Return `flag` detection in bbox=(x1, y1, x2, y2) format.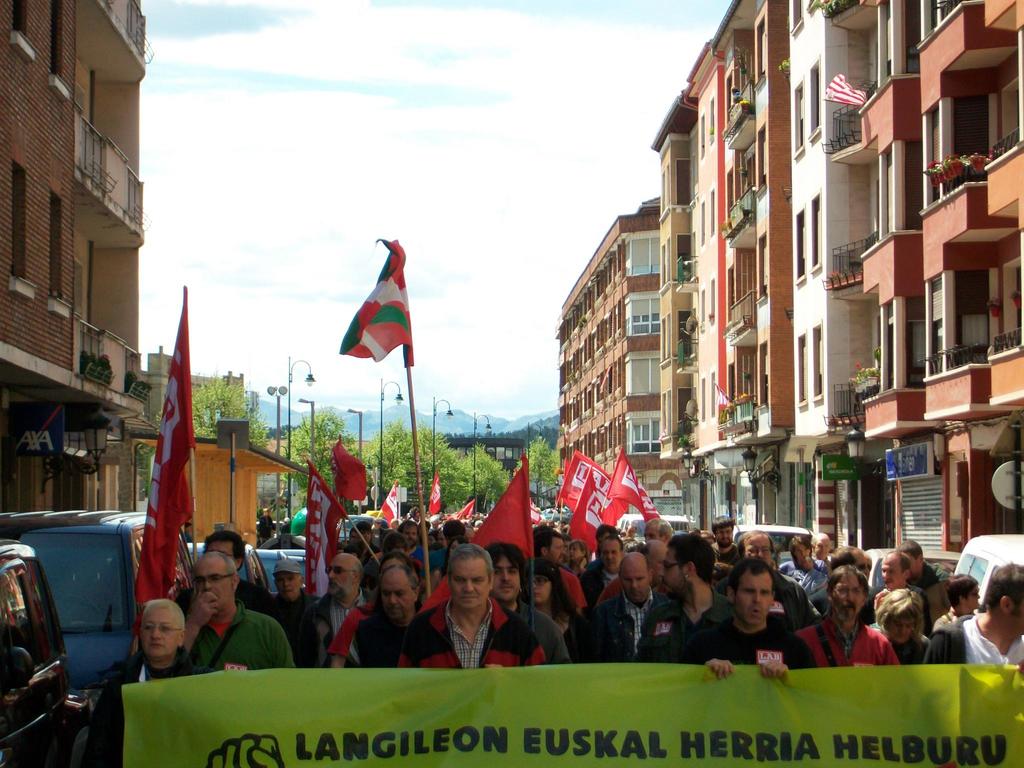
bbox=(335, 606, 361, 655).
